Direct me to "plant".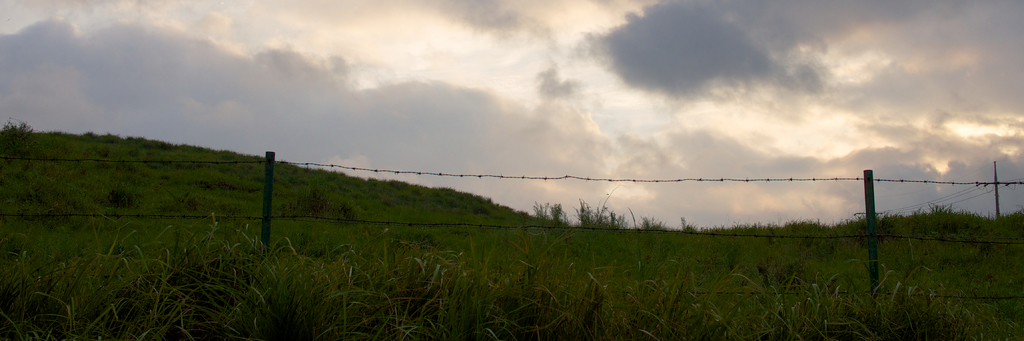
Direction: (0, 113, 35, 161).
